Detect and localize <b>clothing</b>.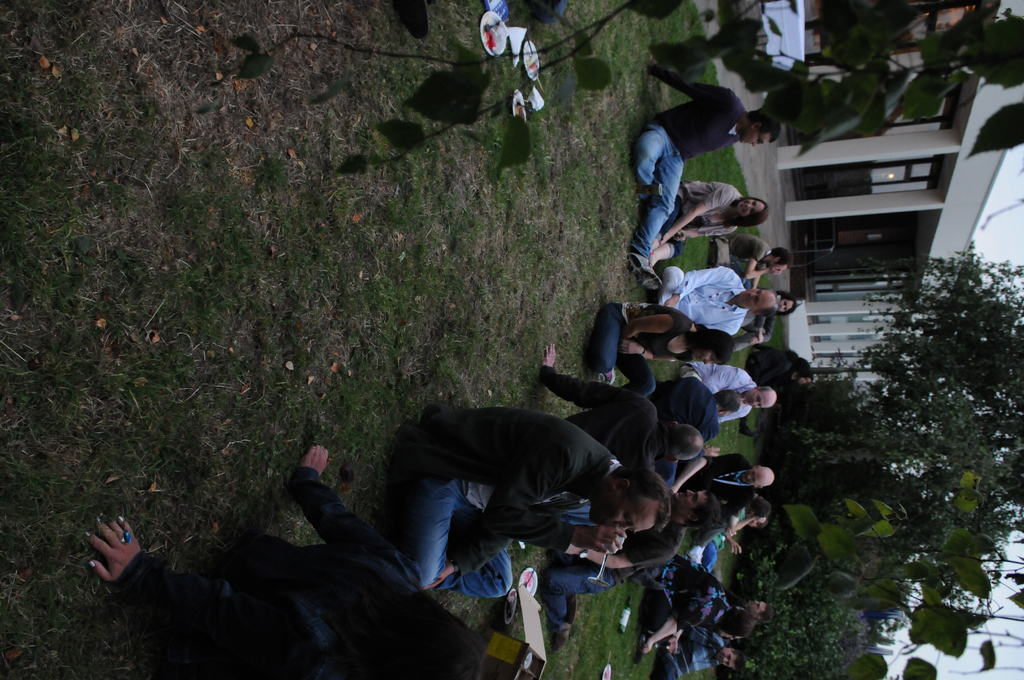
Localized at pyautogui.locateOnScreen(708, 511, 748, 571).
